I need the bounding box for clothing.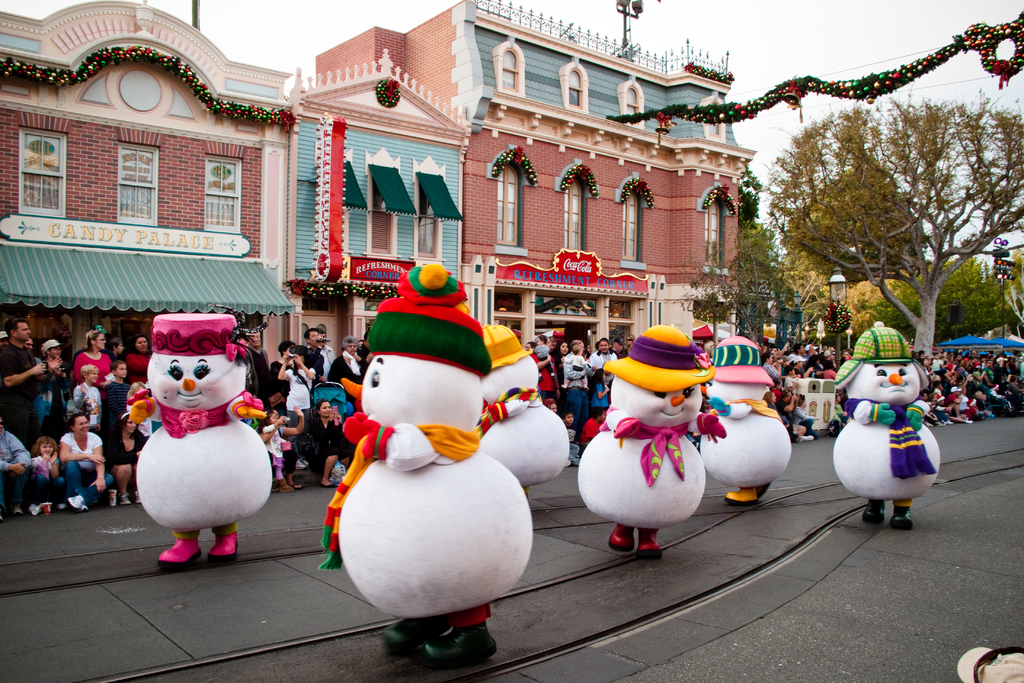
Here it is: {"x1": 760, "y1": 350, "x2": 847, "y2": 438}.
